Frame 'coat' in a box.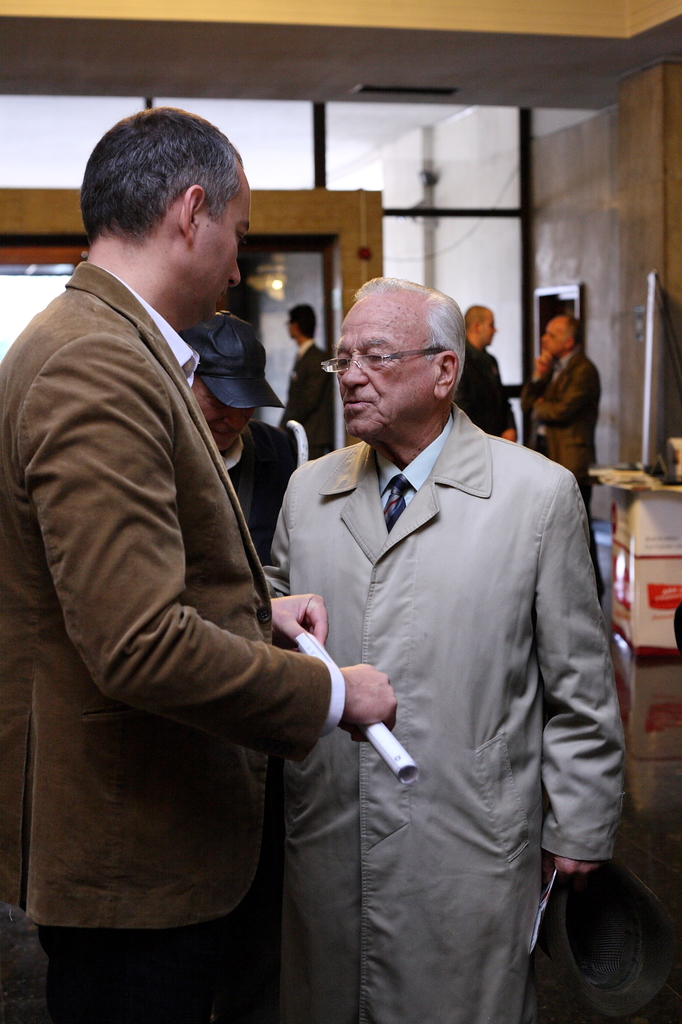
region(246, 337, 628, 994).
